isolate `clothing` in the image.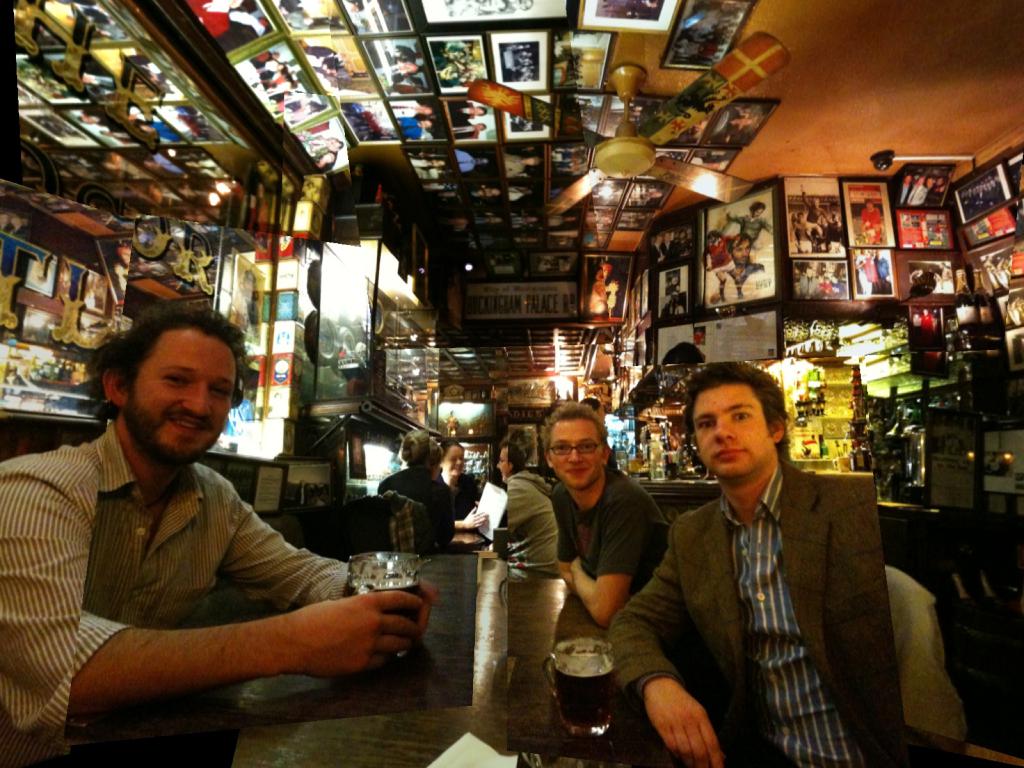
Isolated region: locate(730, 214, 773, 243).
